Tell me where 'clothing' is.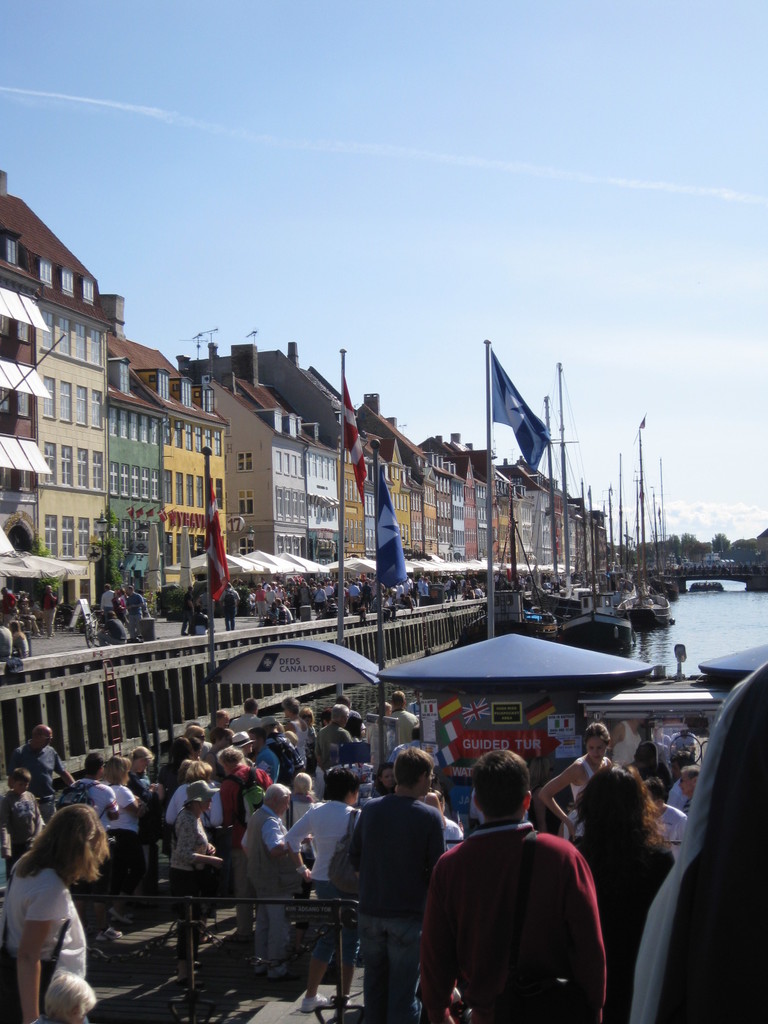
'clothing' is at (left=605, top=720, right=641, bottom=764).
